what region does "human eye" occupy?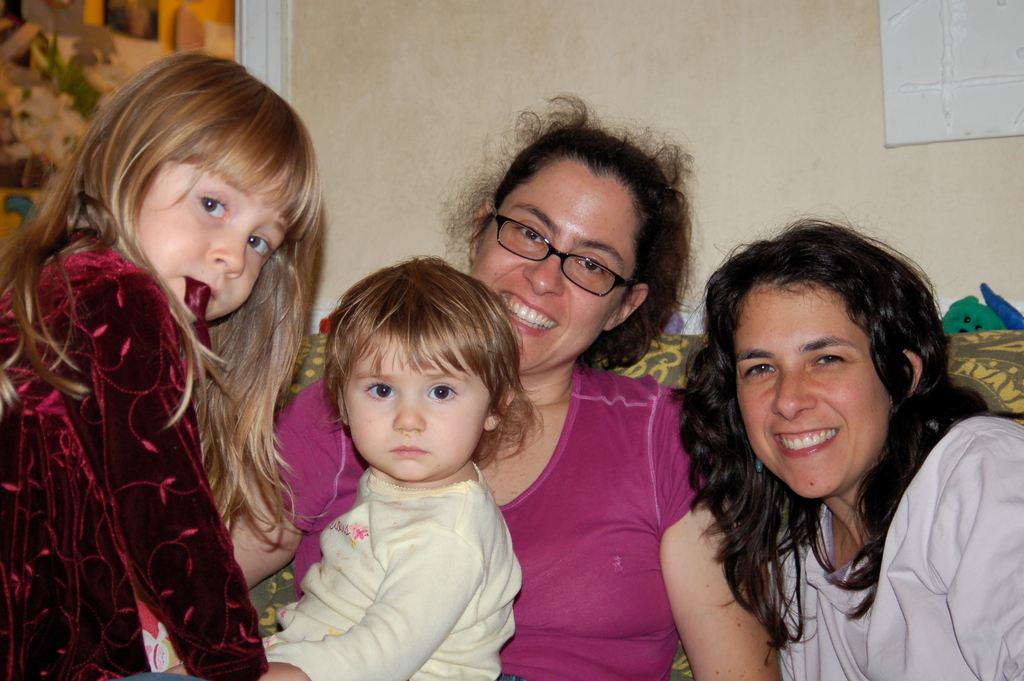
x1=249 y1=227 x2=274 y2=260.
